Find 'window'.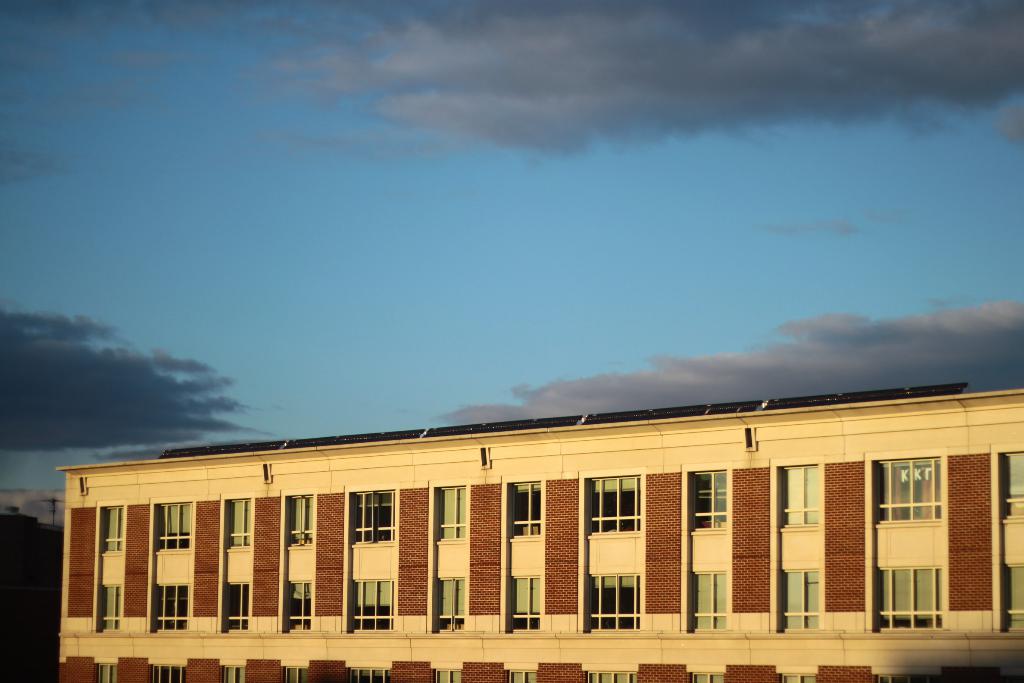
crop(211, 666, 250, 682).
